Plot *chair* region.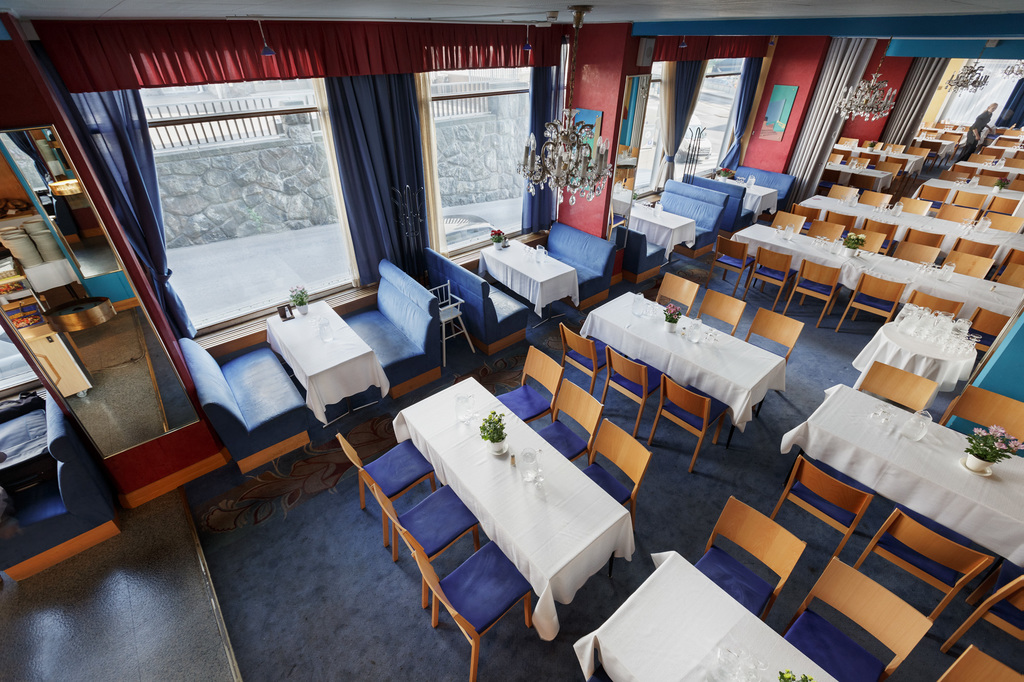
Plotted at 865/189/892/208.
